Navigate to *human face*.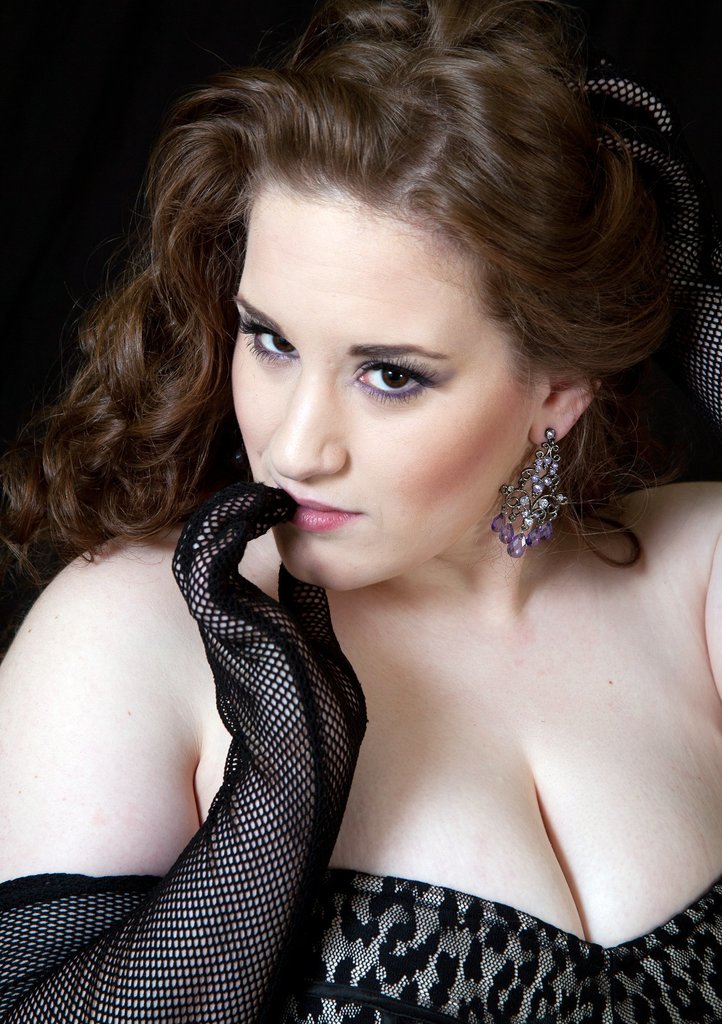
Navigation target: 227/178/525/589.
